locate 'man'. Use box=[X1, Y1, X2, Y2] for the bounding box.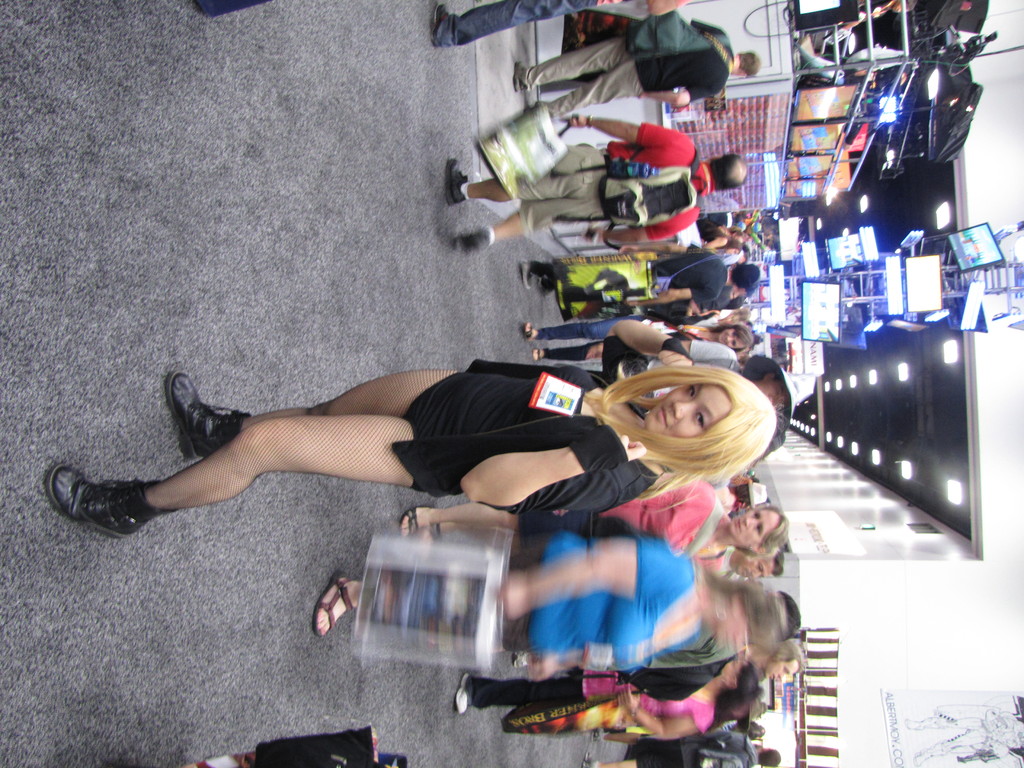
box=[519, 47, 760, 119].
